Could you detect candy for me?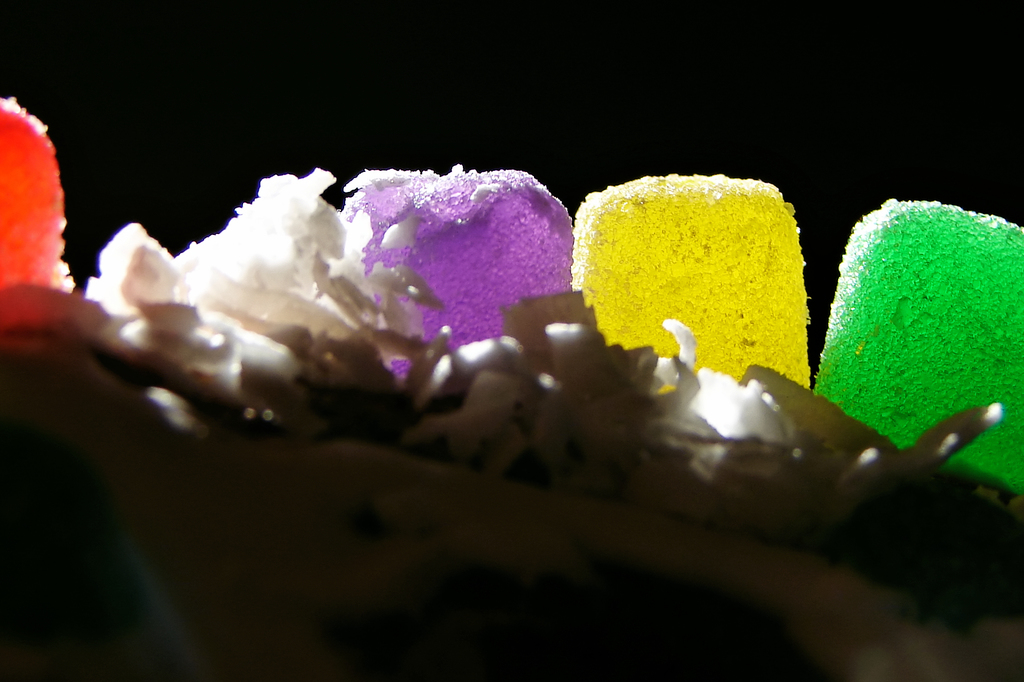
Detection result: region(0, 94, 1023, 681).
